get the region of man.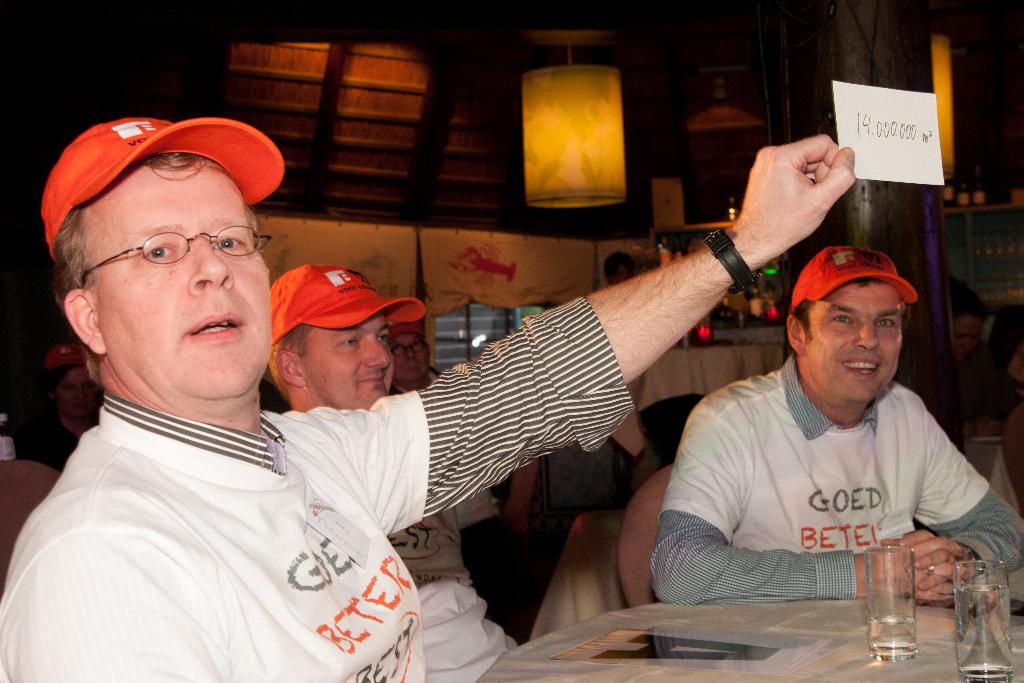
pyautogui.locateOnScreen(394, 325, 502, 588).
